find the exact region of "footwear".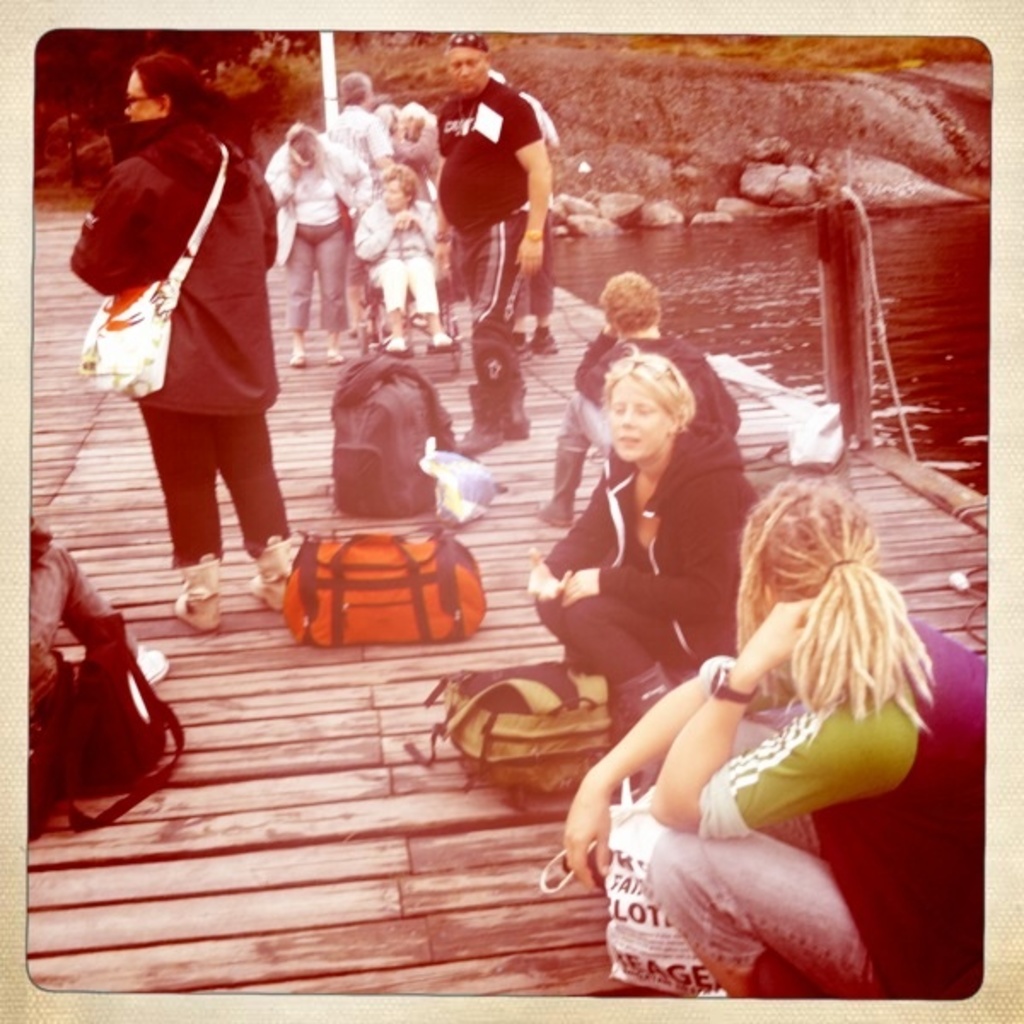
Exact region: l=532, t=432, r=589, b=524.
